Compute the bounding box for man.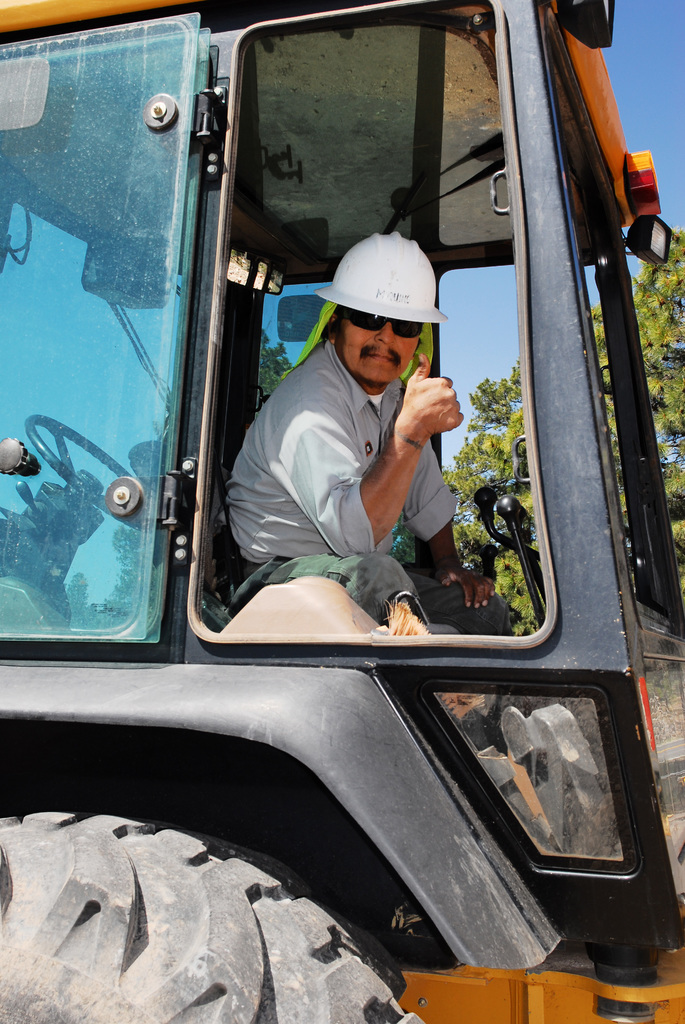
bbox=[216, 244, 496, 636].
